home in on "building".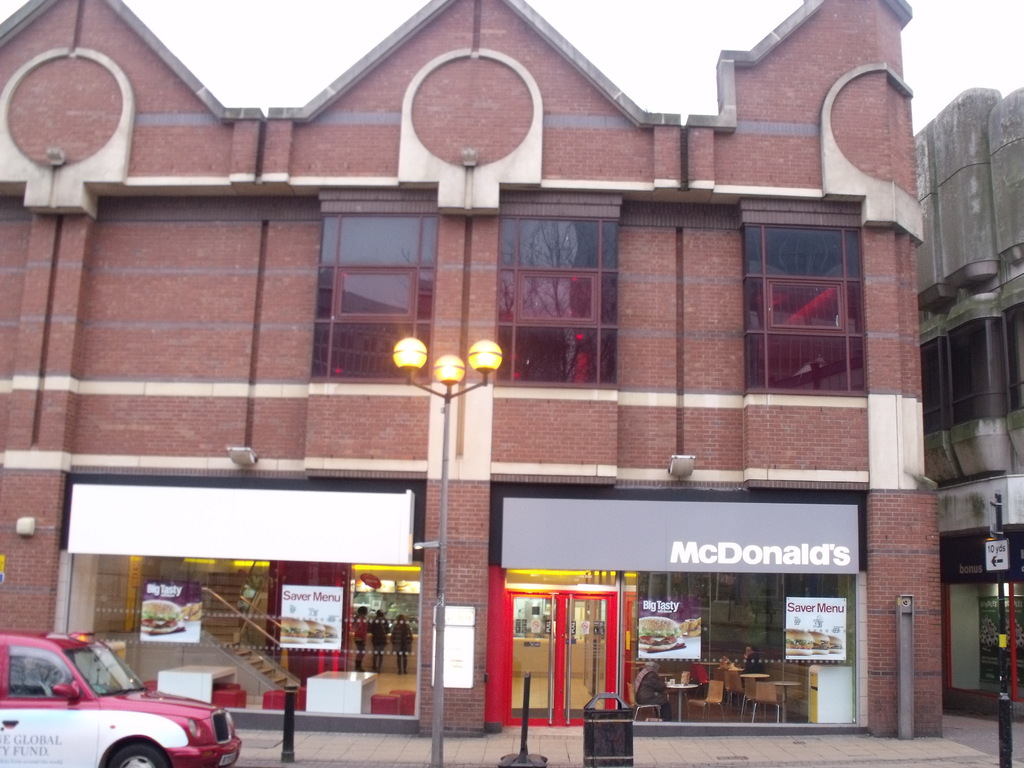
Homed in at (913,87,1023,723).
